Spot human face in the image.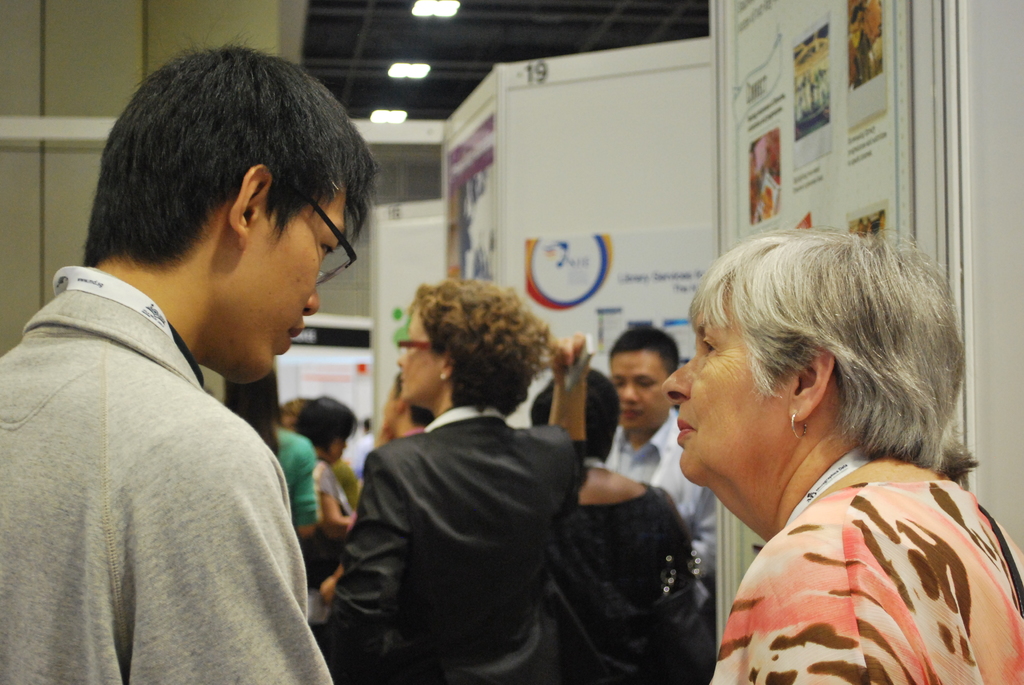
human face found at crop(203, 191, 339, 384).
